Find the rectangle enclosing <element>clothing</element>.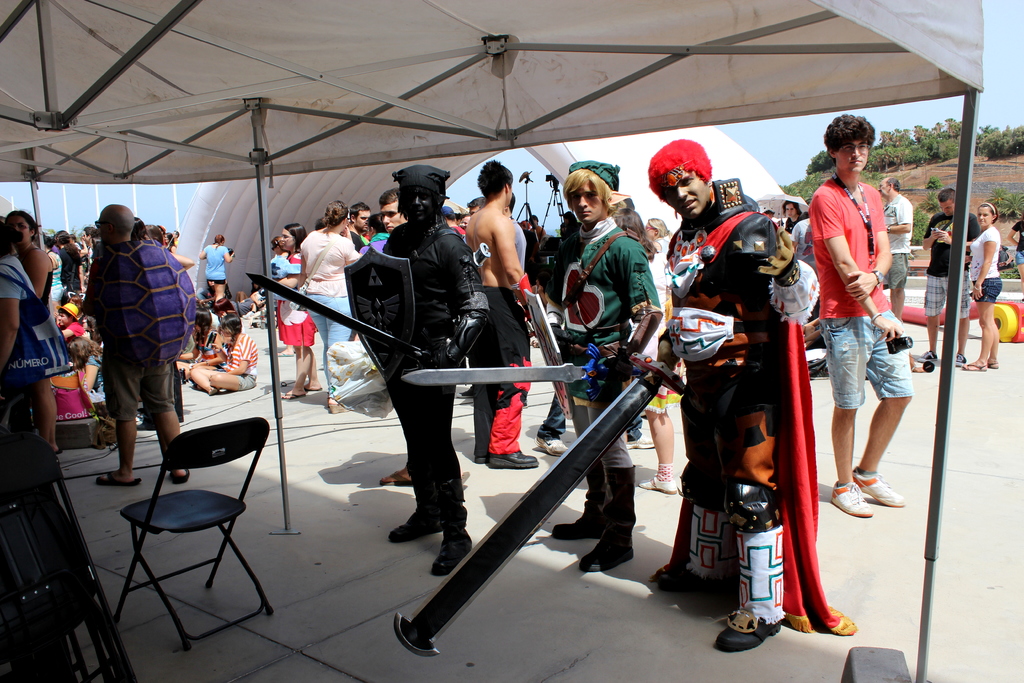
[785,215,803,229].
